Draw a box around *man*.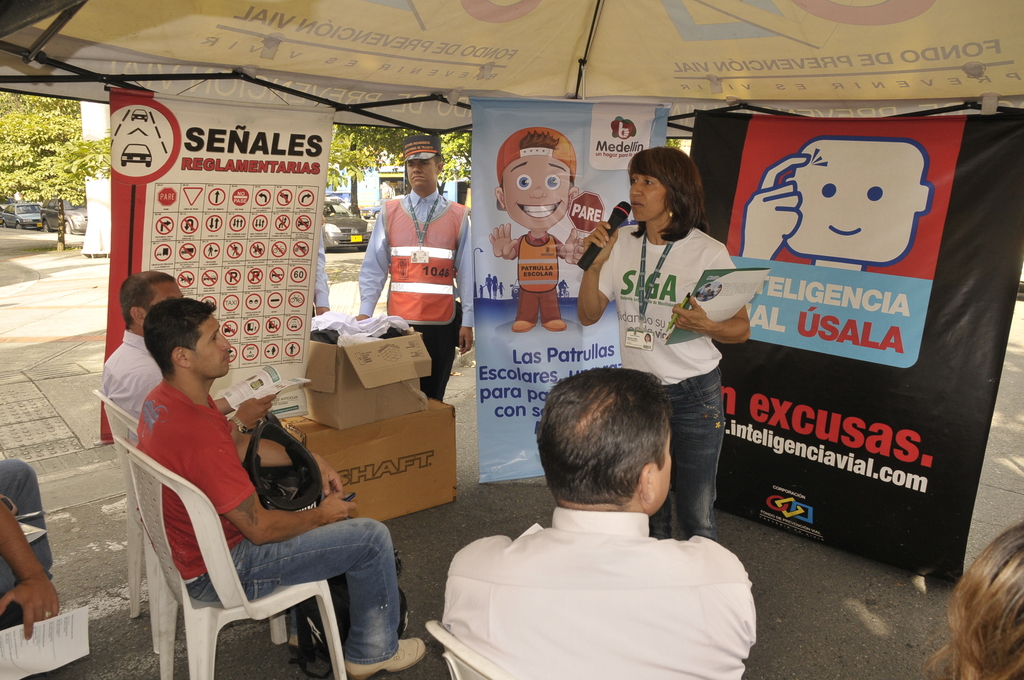
bbox=[312, 213, 330, 316].
